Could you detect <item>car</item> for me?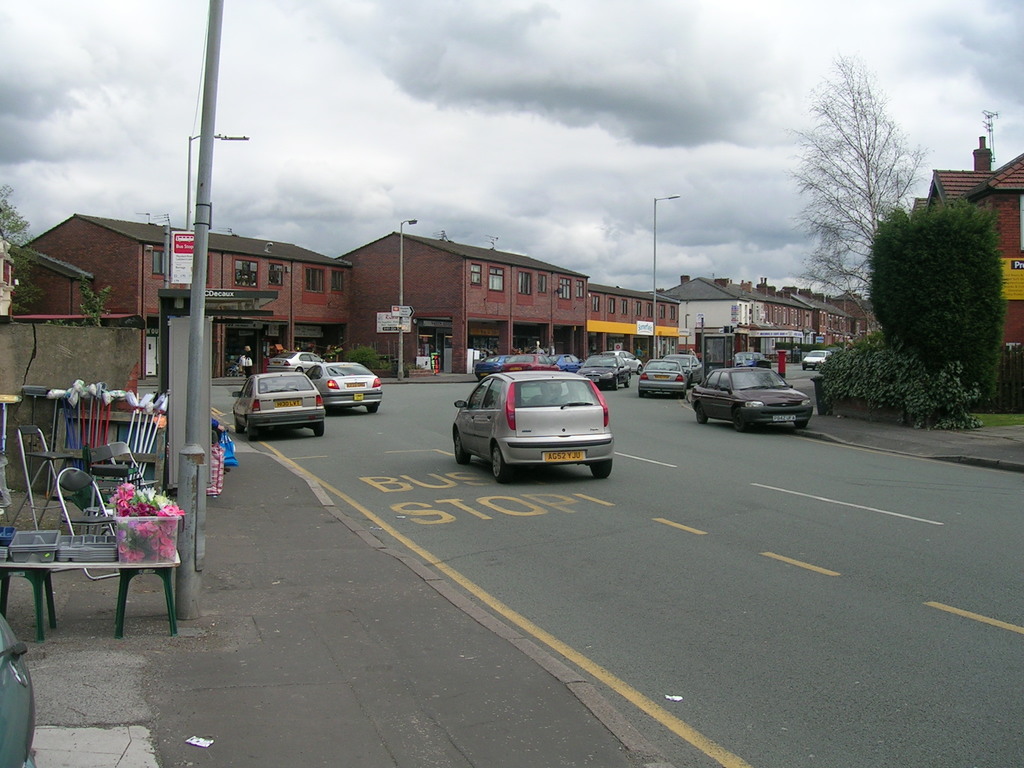
Detection result: bbox(634, 358, 690, 399).
